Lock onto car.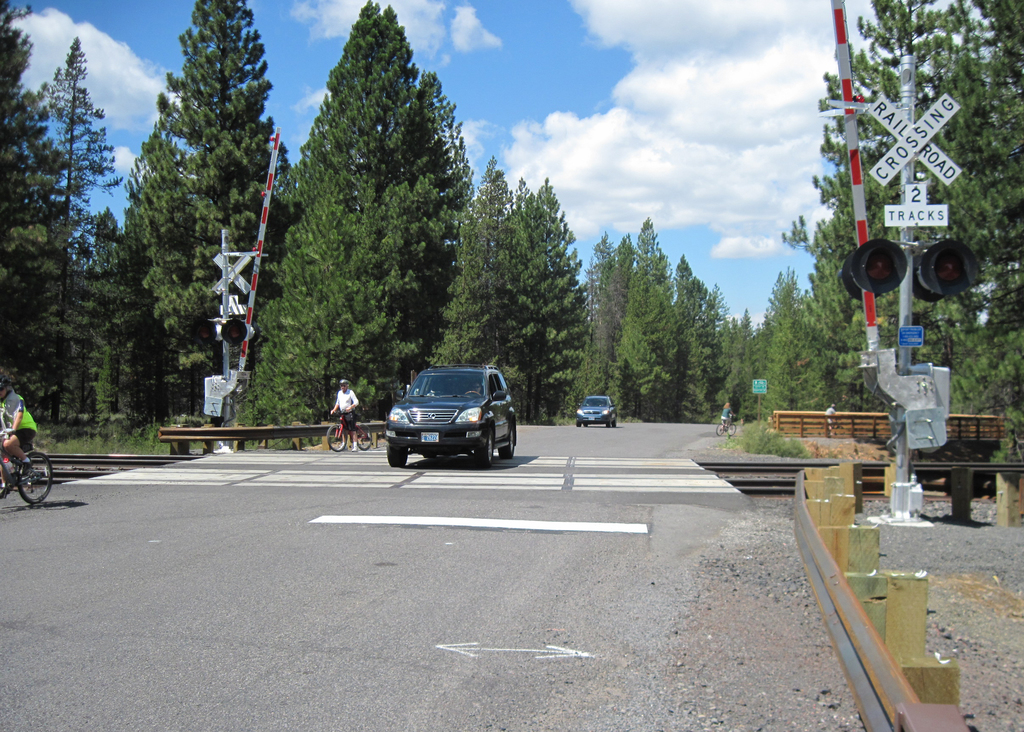
Locked: 572/387/619/428.
